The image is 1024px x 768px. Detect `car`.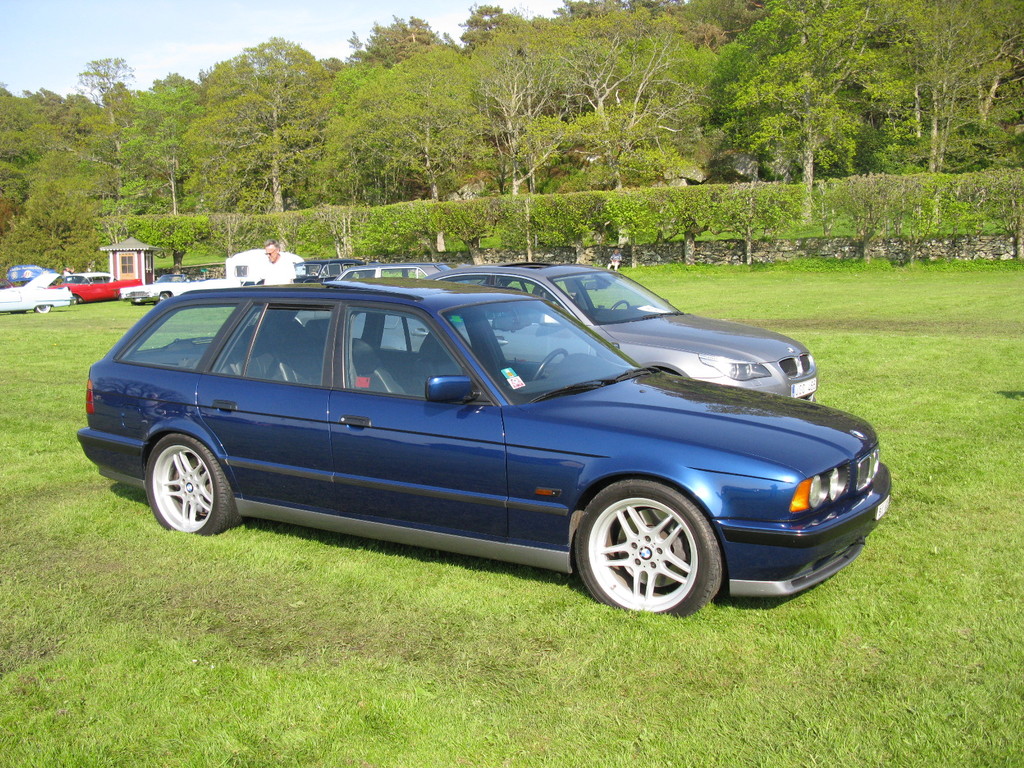
Detection: rect(282, 253, 364, 285).
